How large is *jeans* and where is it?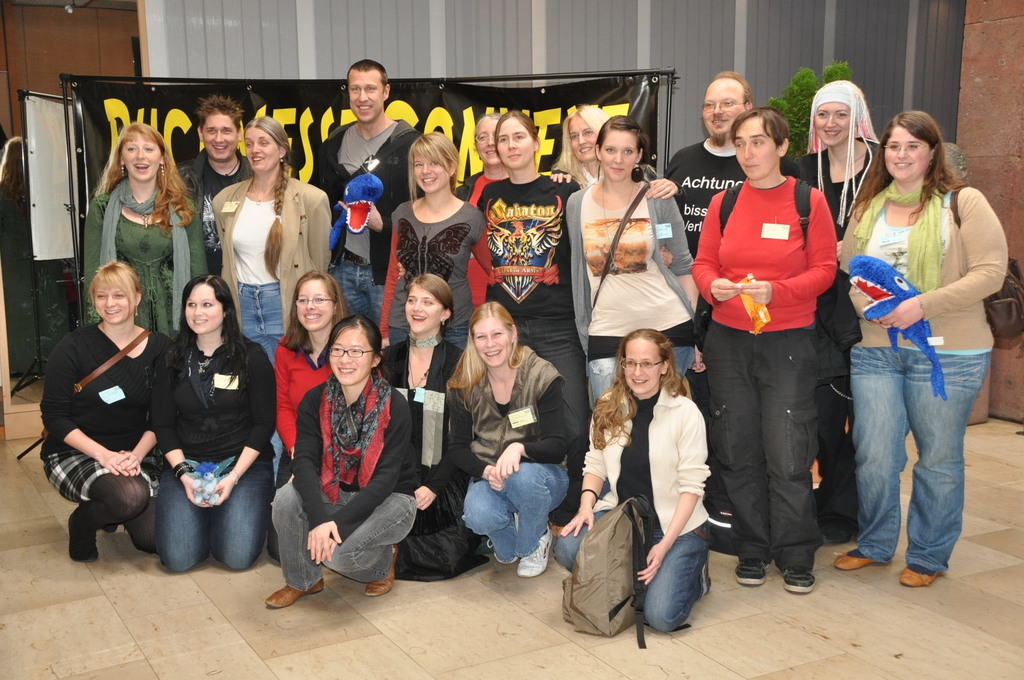
Bounding box: detection(854, 343, 989, 590).
